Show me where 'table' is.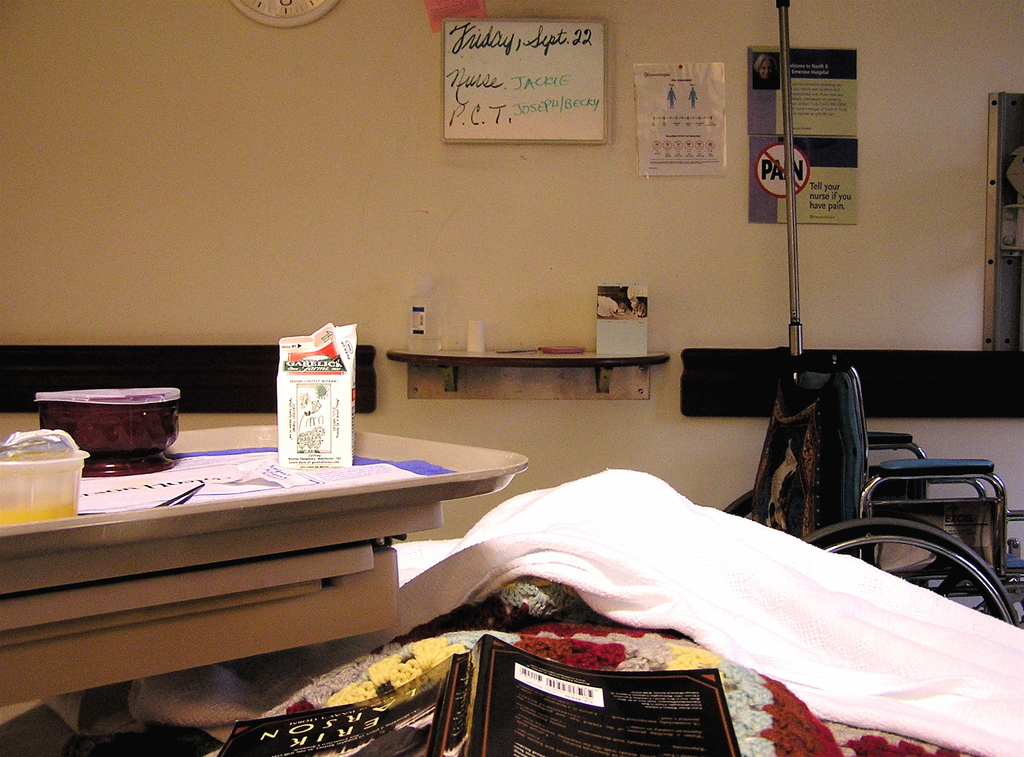
'table' is at x1=385, y1=349, x2=669, y2=402.
